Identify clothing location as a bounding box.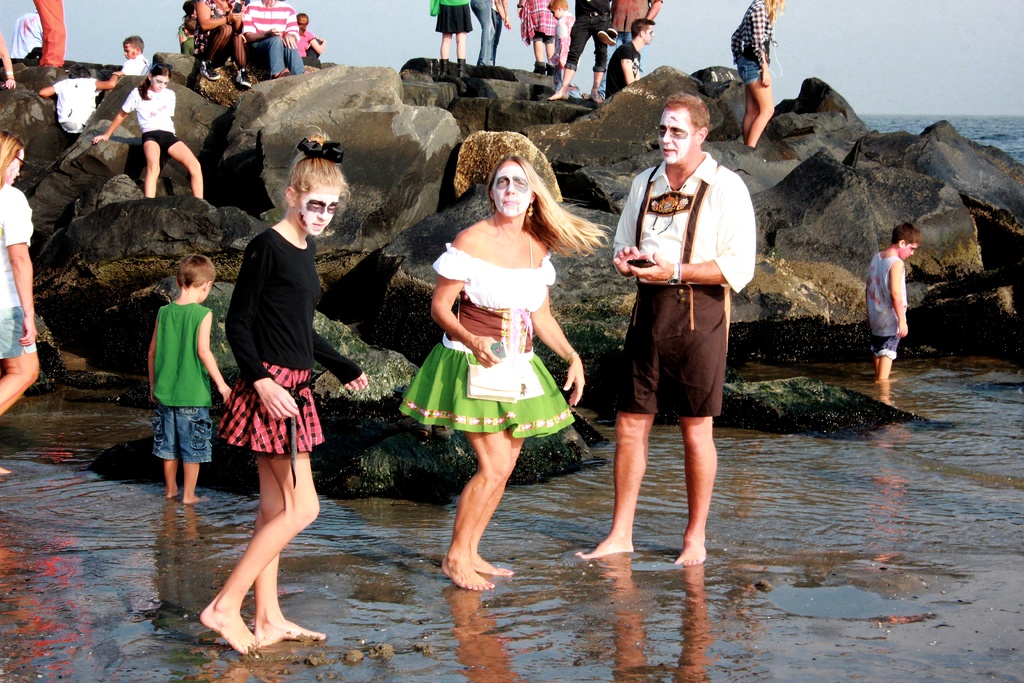
<box>0,179,44,371</box>.
